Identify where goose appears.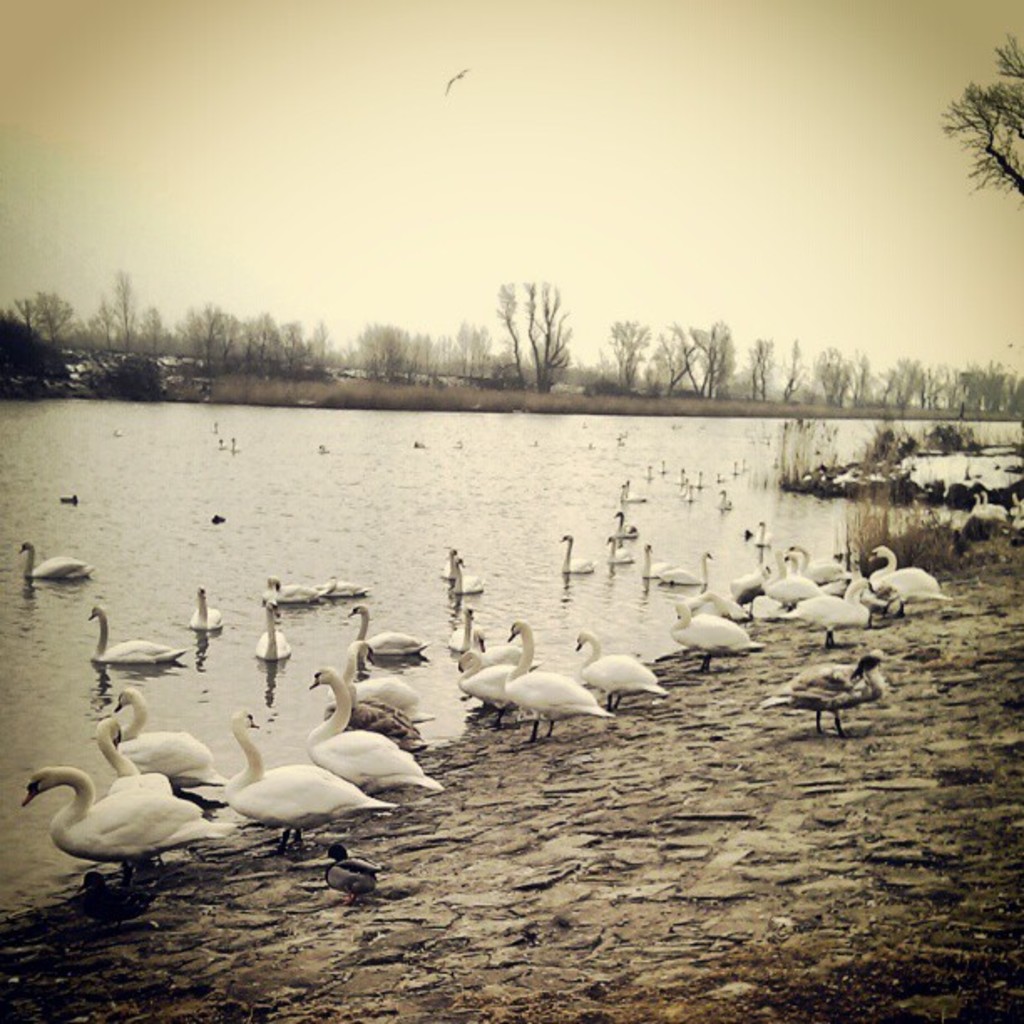
Appears at <bbox>95, 716, 177, 798</bbox>.
